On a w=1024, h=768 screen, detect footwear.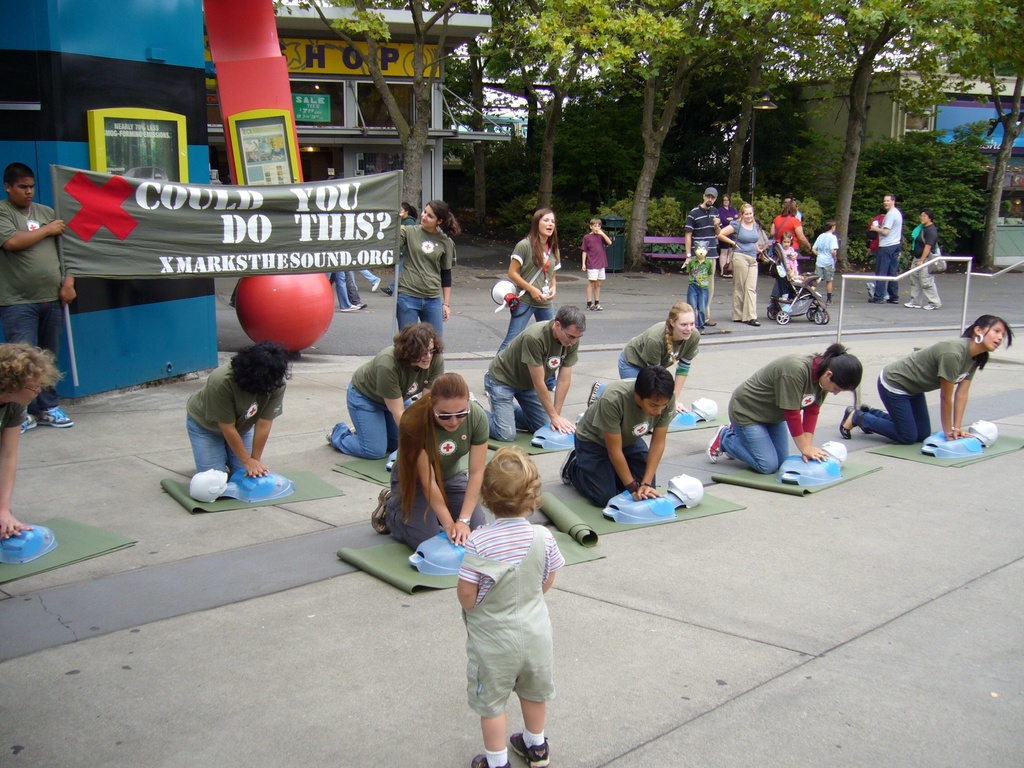
705/317/716/327.
